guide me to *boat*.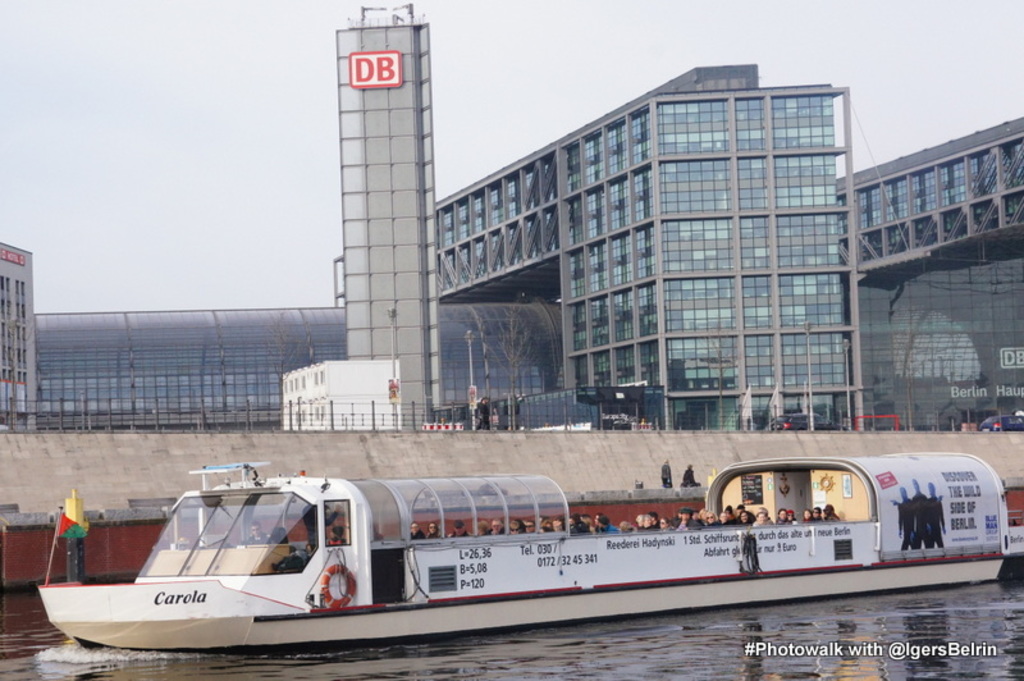
Guidance: <box>60,447,1023,632</box>.
